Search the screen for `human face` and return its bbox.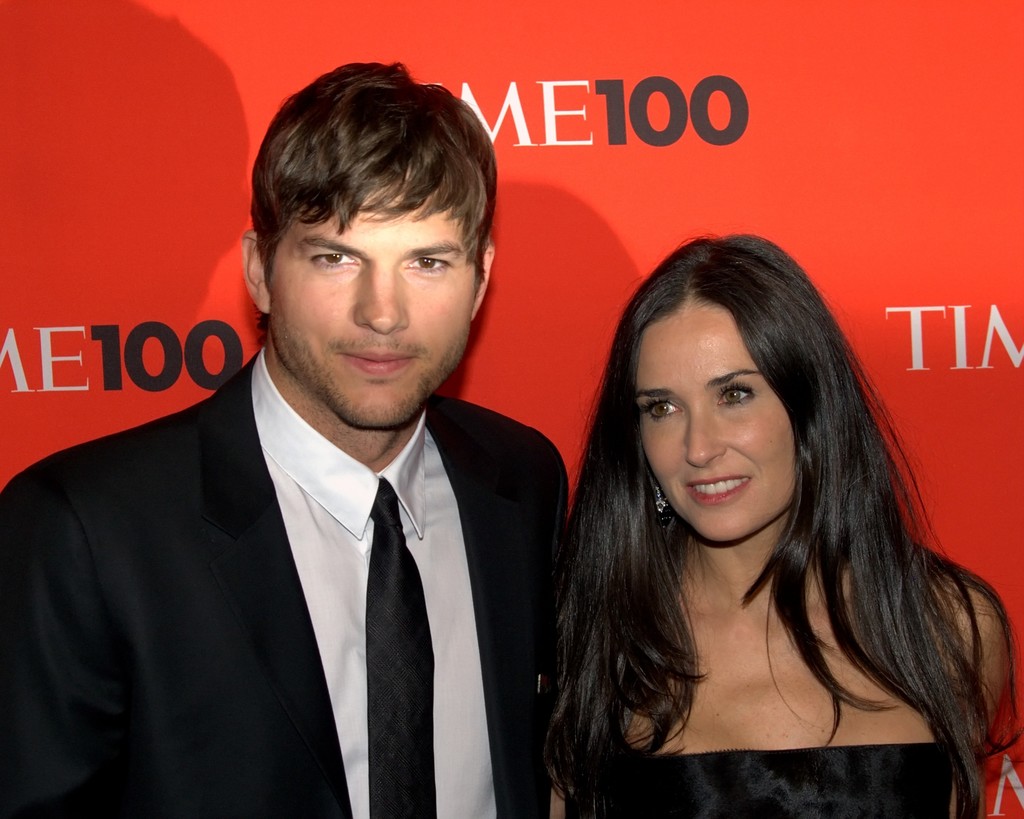
Found: bbox(634, 311, 794, 538).
